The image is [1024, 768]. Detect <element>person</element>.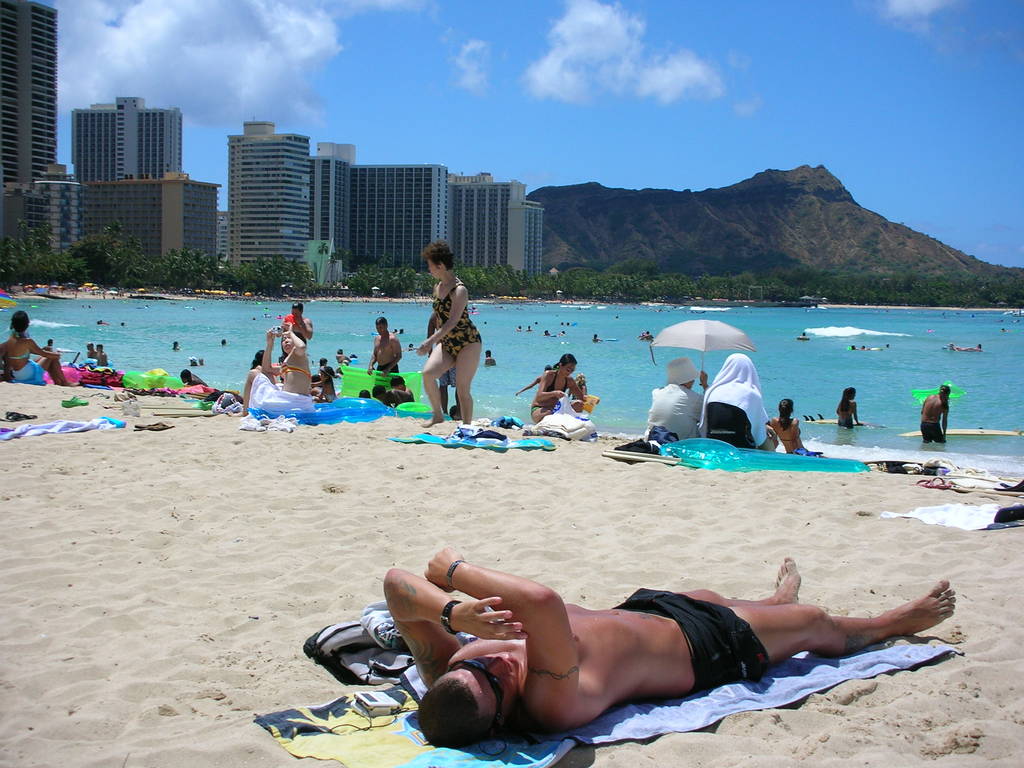
Detection: 413:240:484:433.
